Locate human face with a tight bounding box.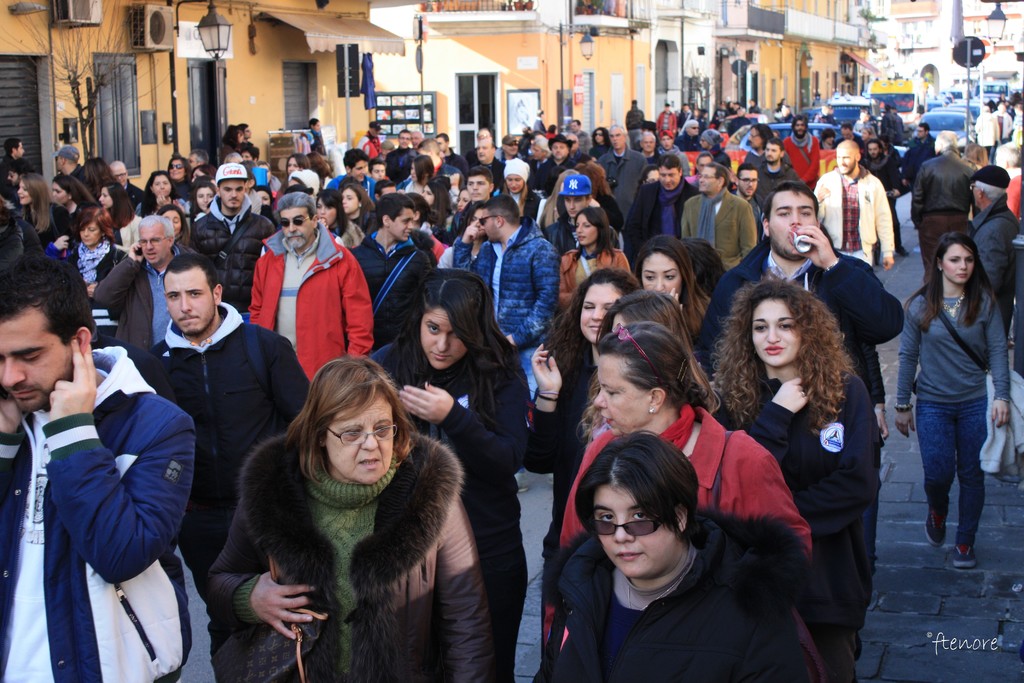
[470, 208, 484, 236].
